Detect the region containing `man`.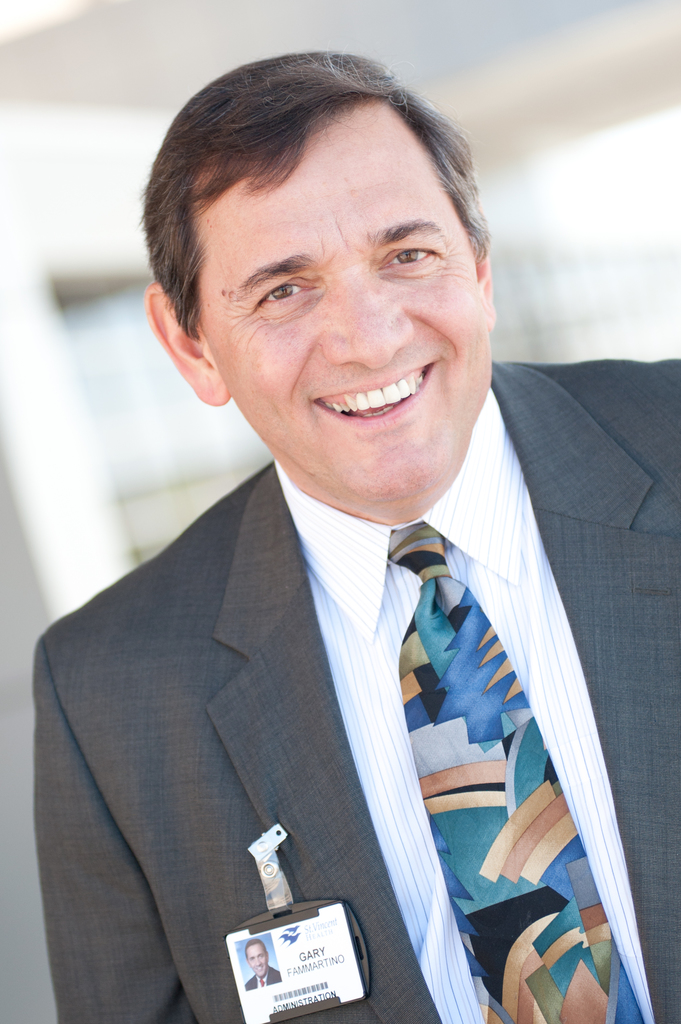
box(244, 941, 282, 989).
